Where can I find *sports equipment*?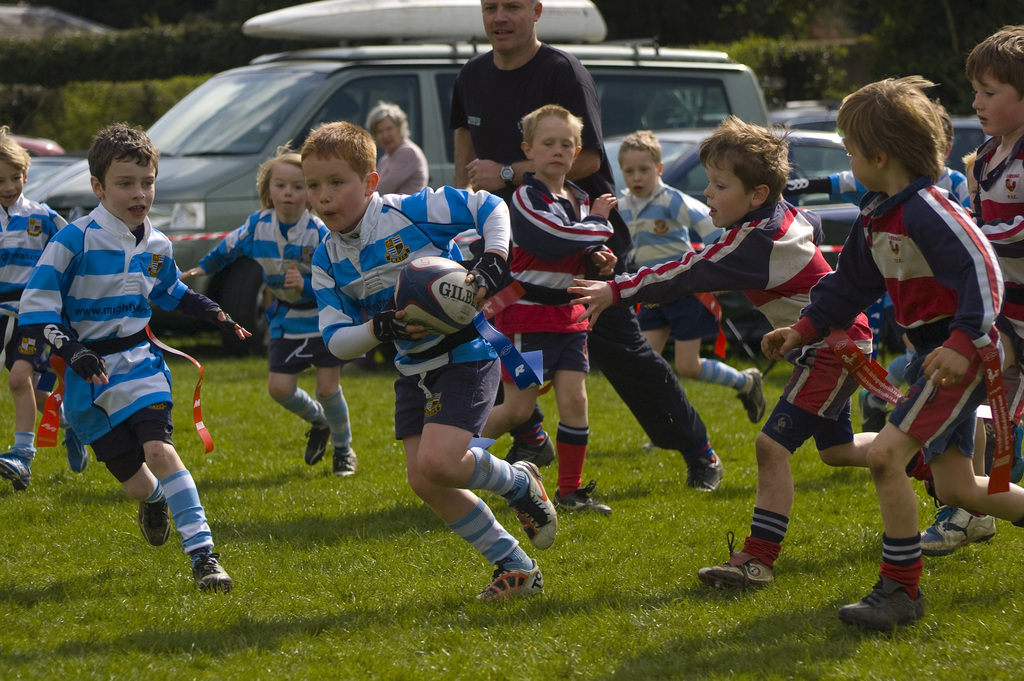
You can find it at crop(839, 575, 915, 631).
